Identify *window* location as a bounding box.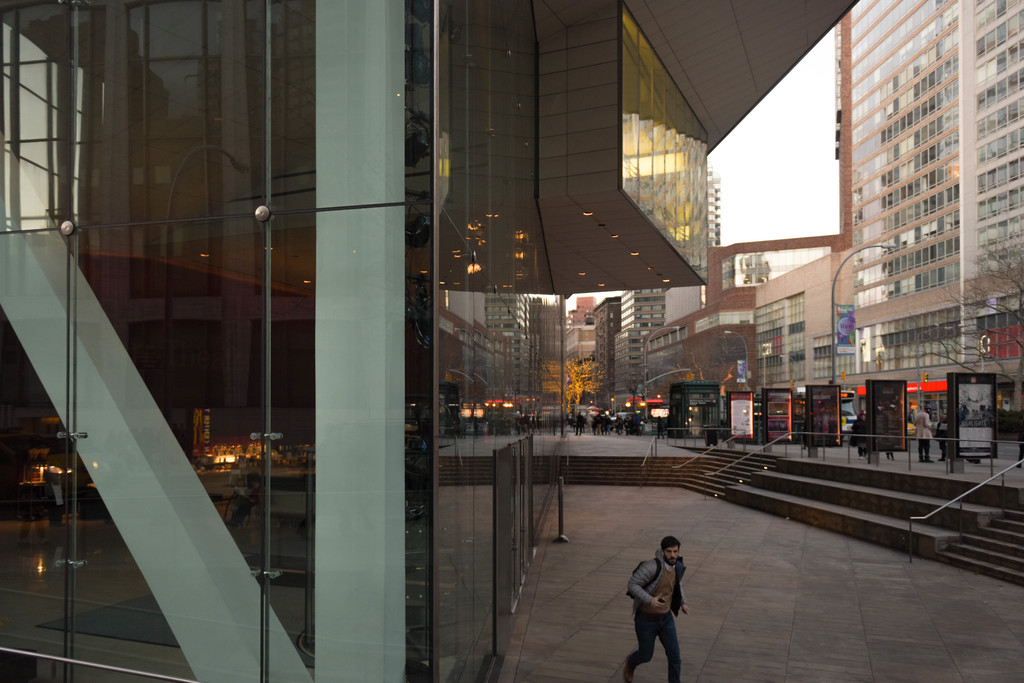
(849,44,952,123).
